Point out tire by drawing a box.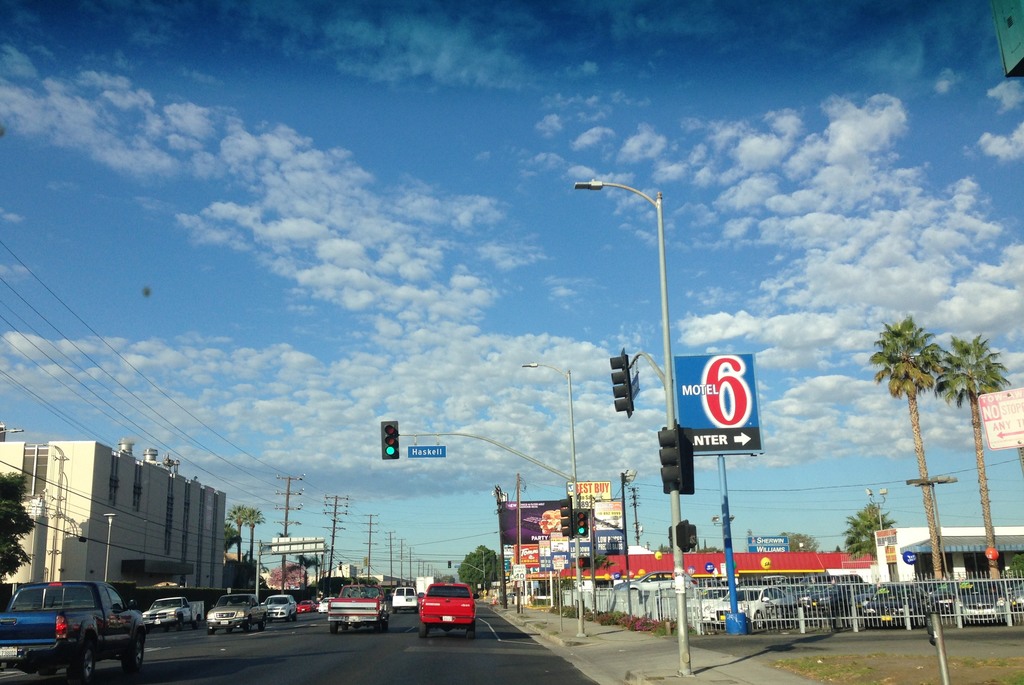
[x1=342, y1=624, x2=350, y2=631].
